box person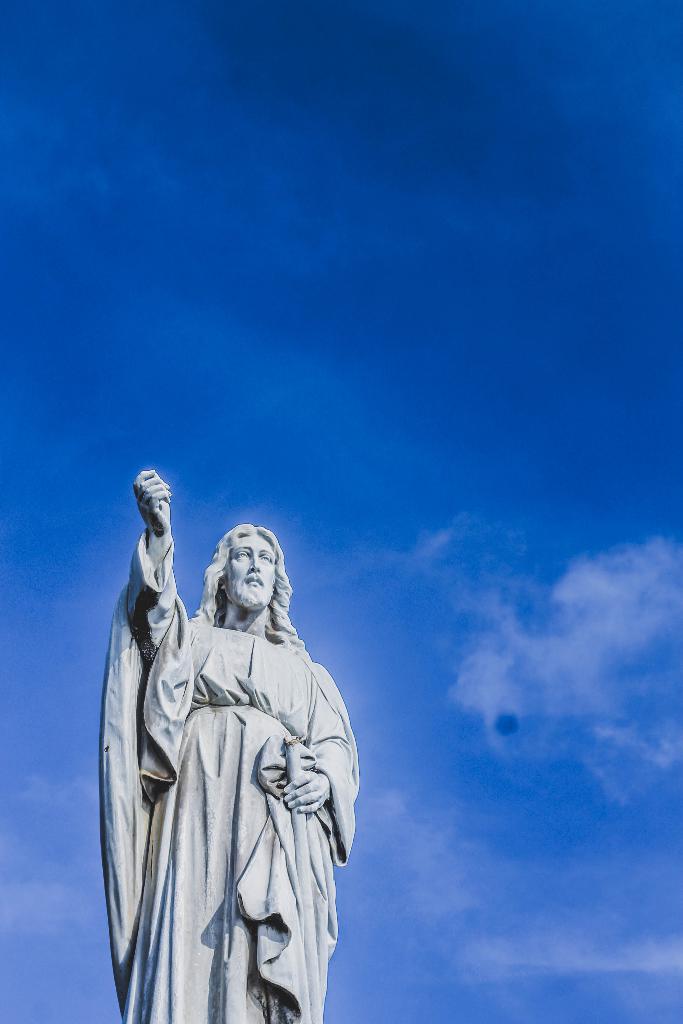
(left=88, top=522, right=347, bottom=1016)
